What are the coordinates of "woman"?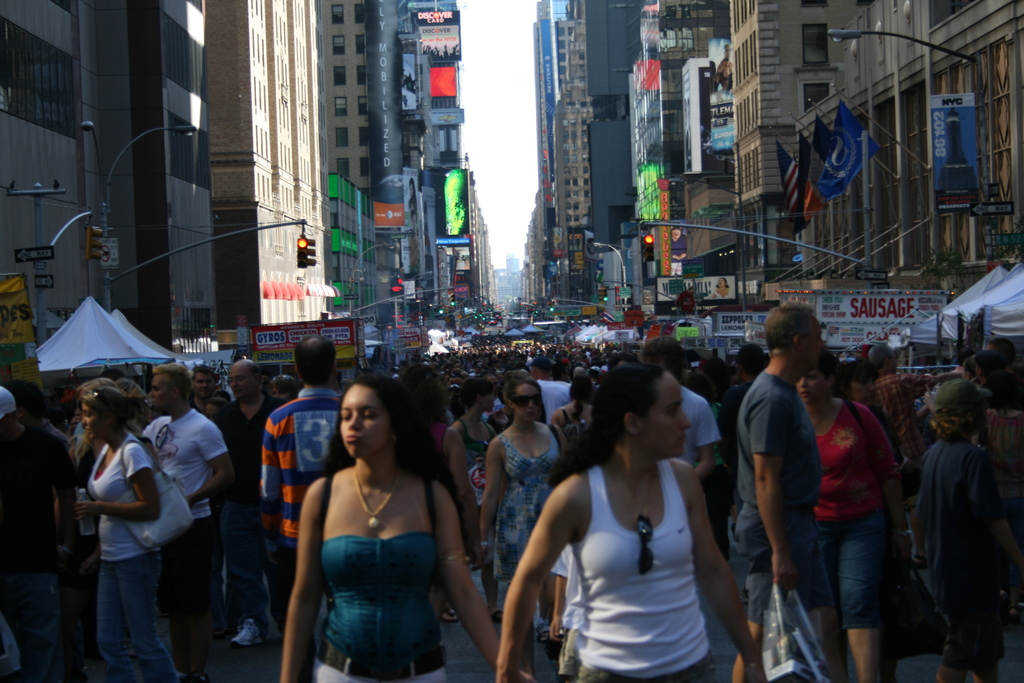
detection(440, 368, 502, 597).
